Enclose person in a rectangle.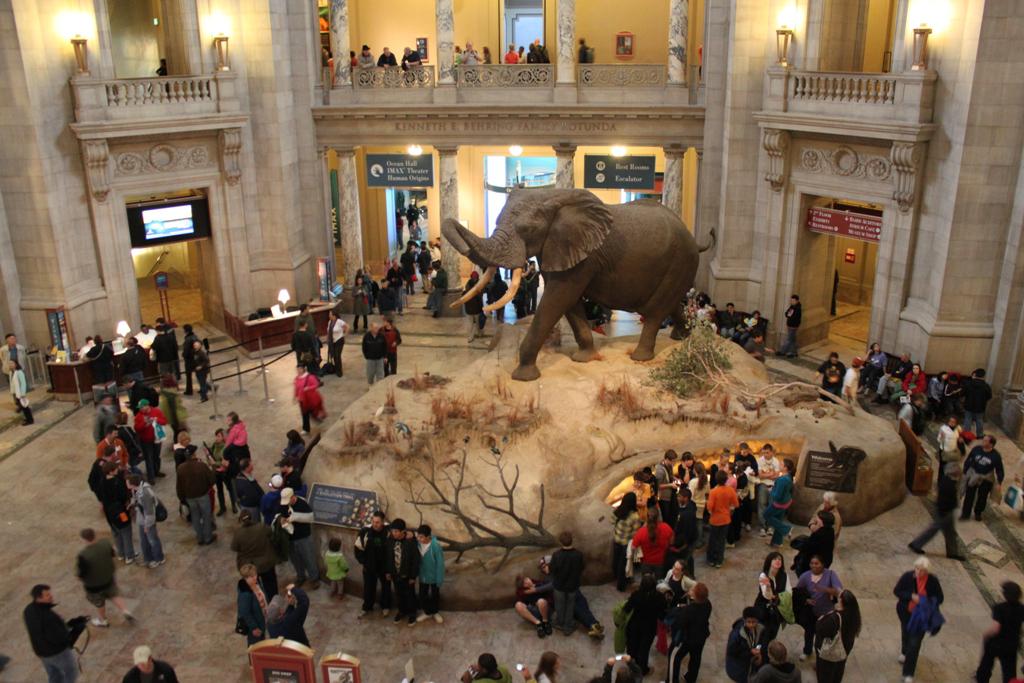
934:411:970:487.
